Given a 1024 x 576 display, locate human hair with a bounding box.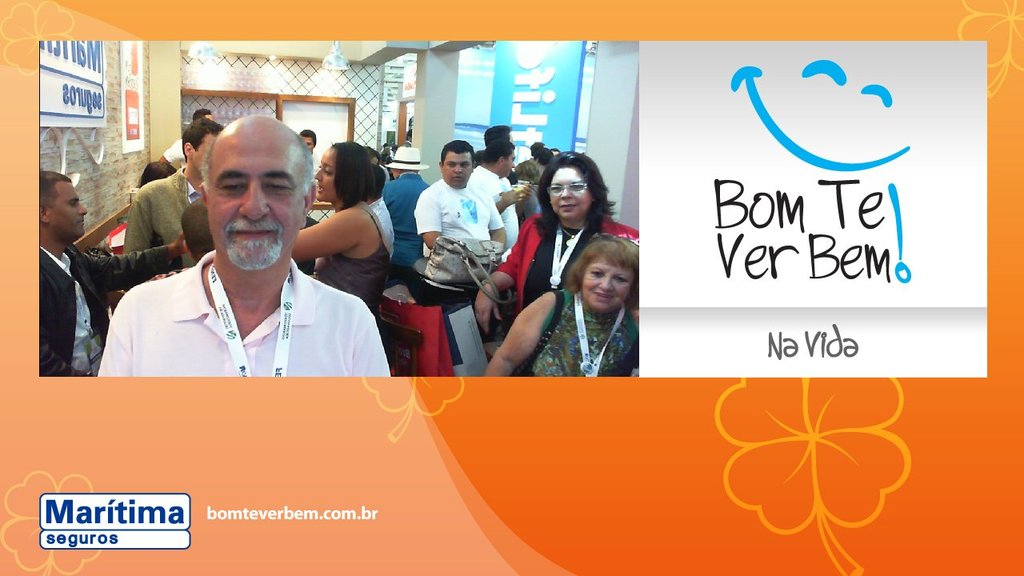
Located: 329/143/372/211.
